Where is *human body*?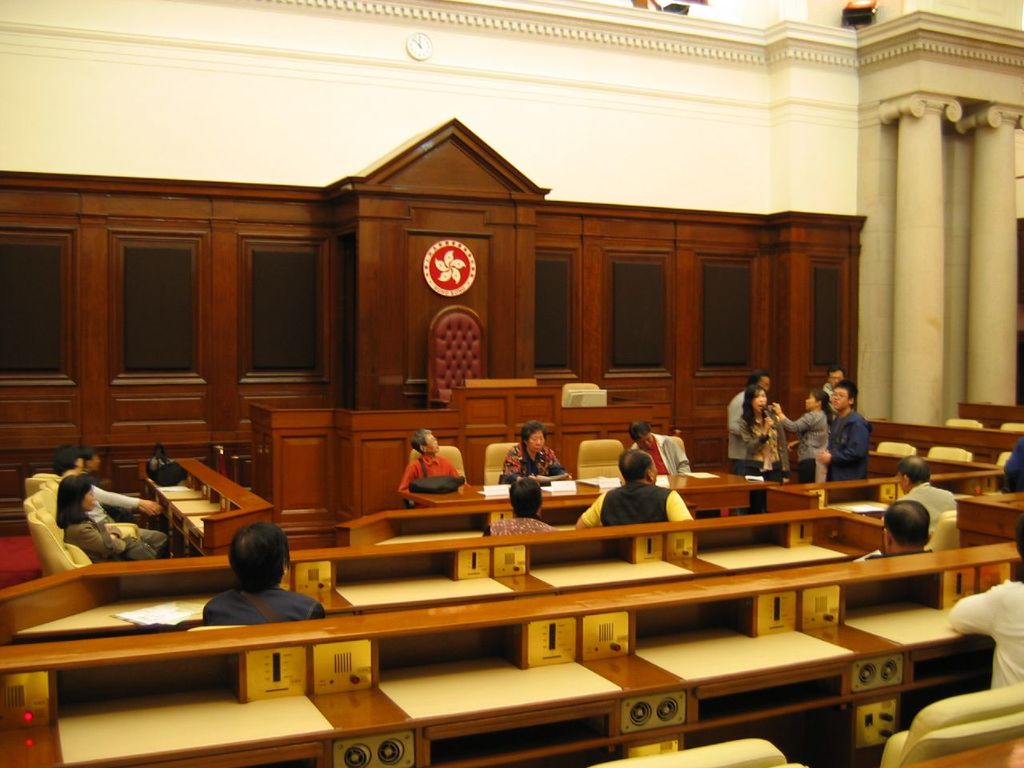
[894, 479, 951, 538].
